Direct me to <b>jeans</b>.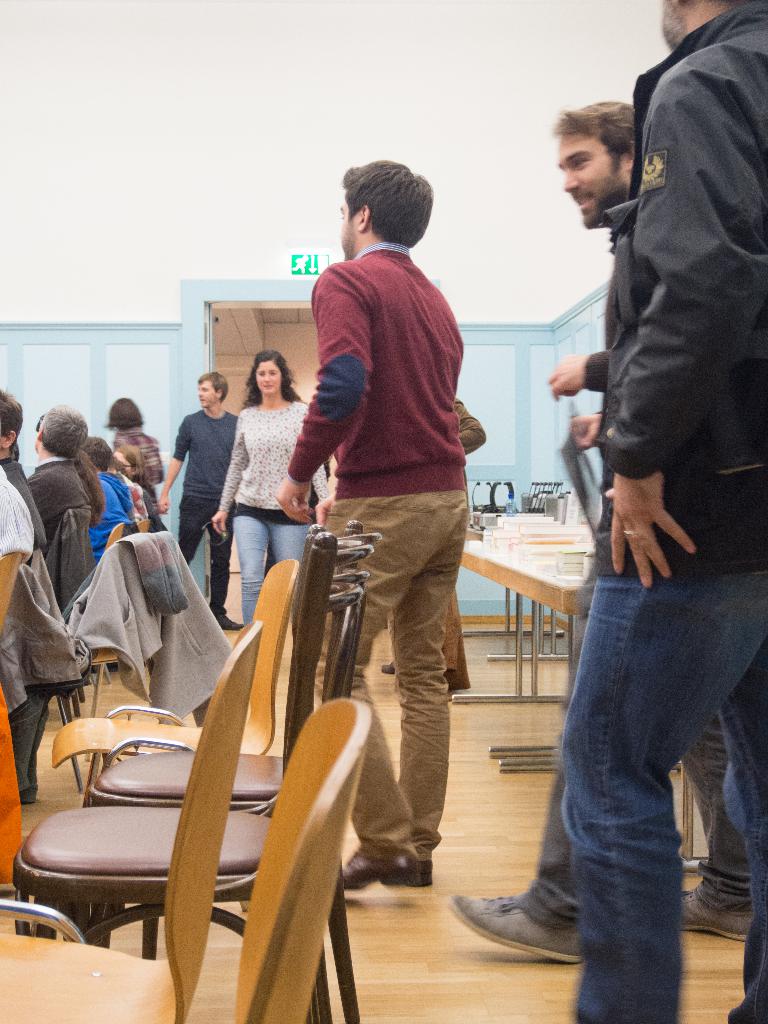
Direction: BBox(229, 511, 314, 623).
